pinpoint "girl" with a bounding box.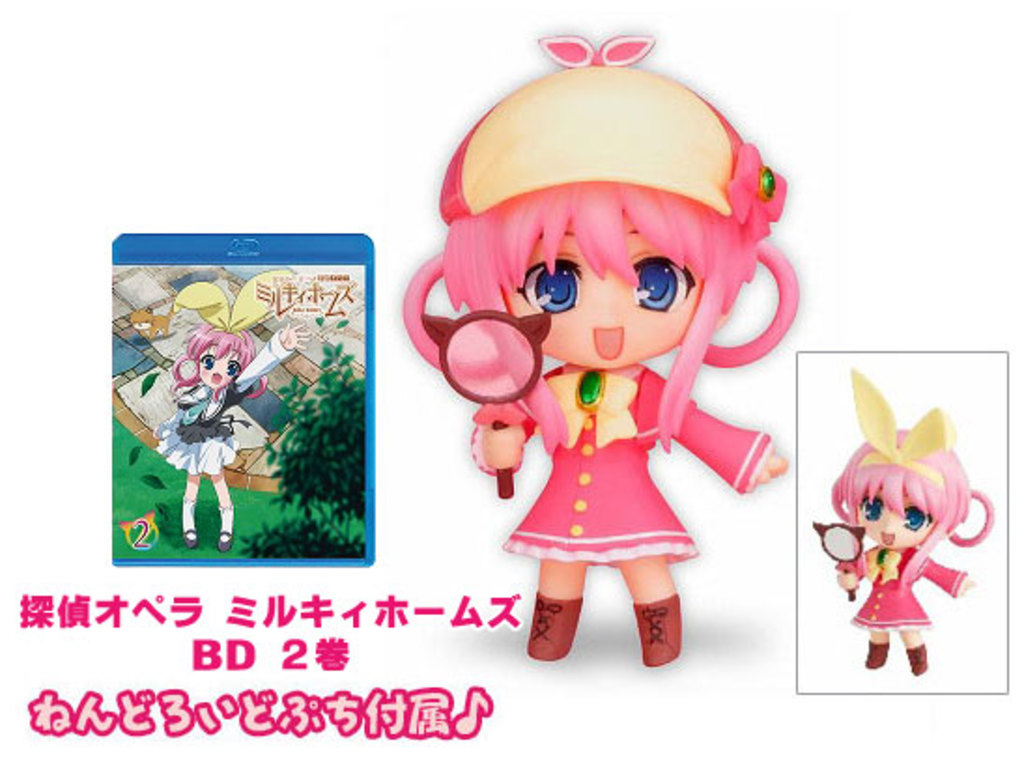
(402,32,798,665).
